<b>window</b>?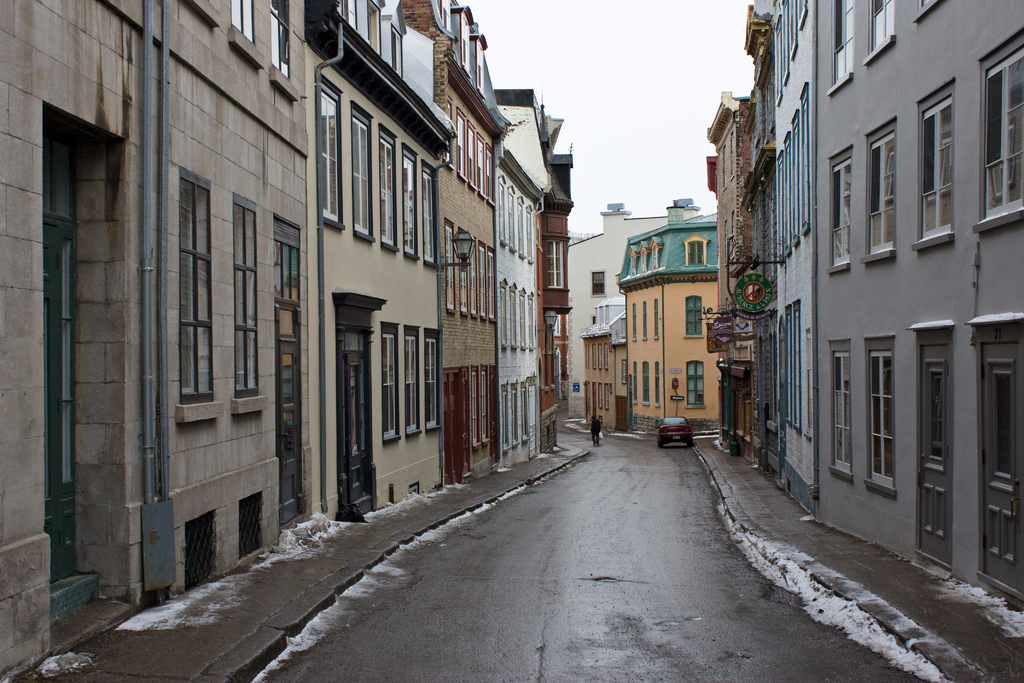
x1=380 y1=317 x2=404 y2=440
